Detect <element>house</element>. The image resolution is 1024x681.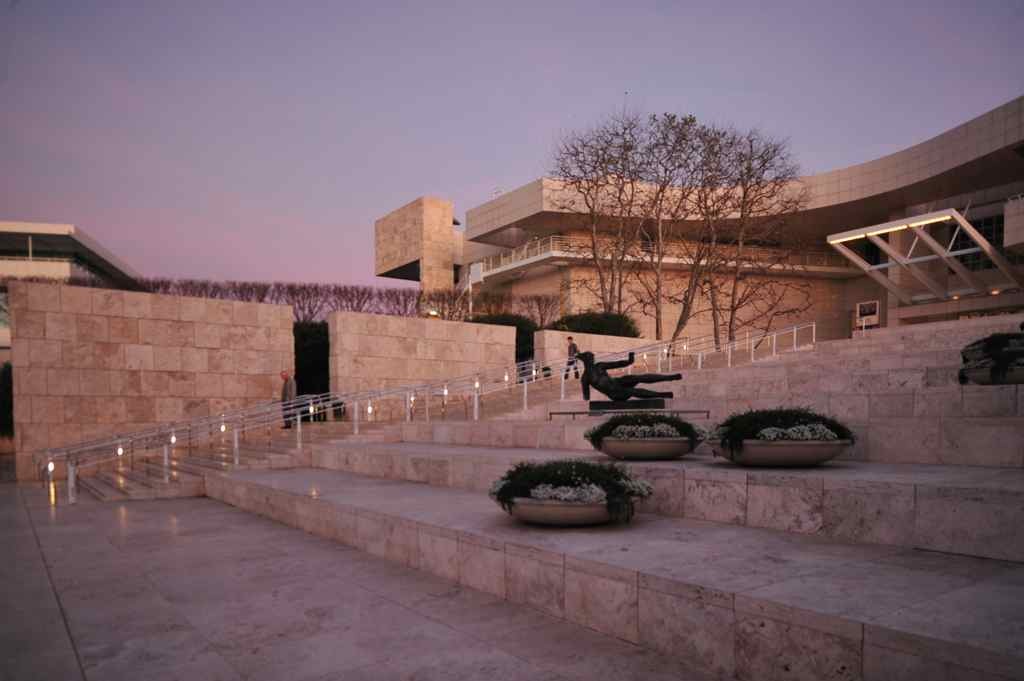
<box>0,211,147,436</box>.
